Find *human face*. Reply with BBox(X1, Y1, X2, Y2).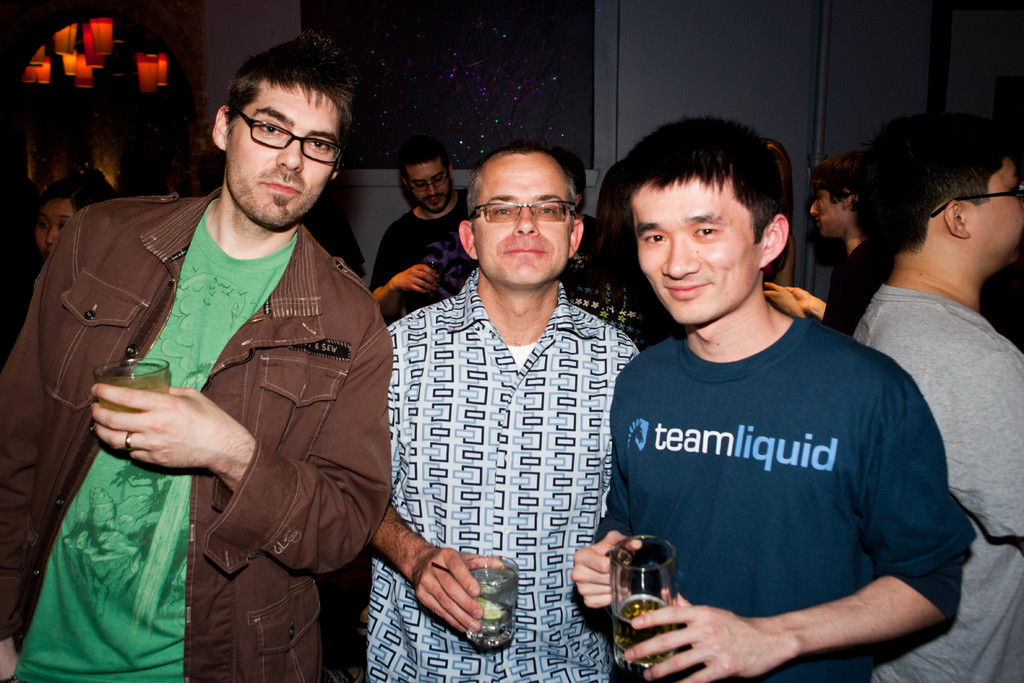
BBox(28, 199, 77, 257).
